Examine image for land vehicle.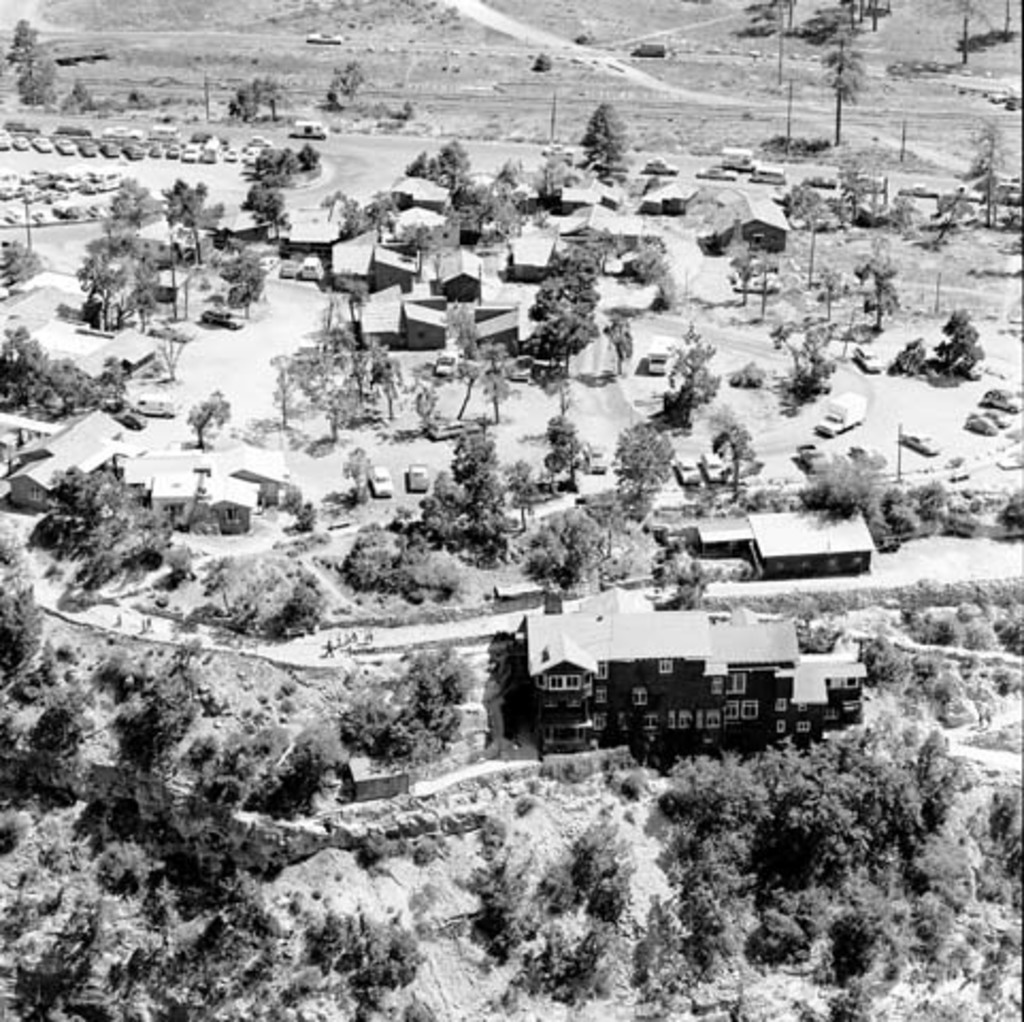
Examination result: 149, 138, 164, 162.
